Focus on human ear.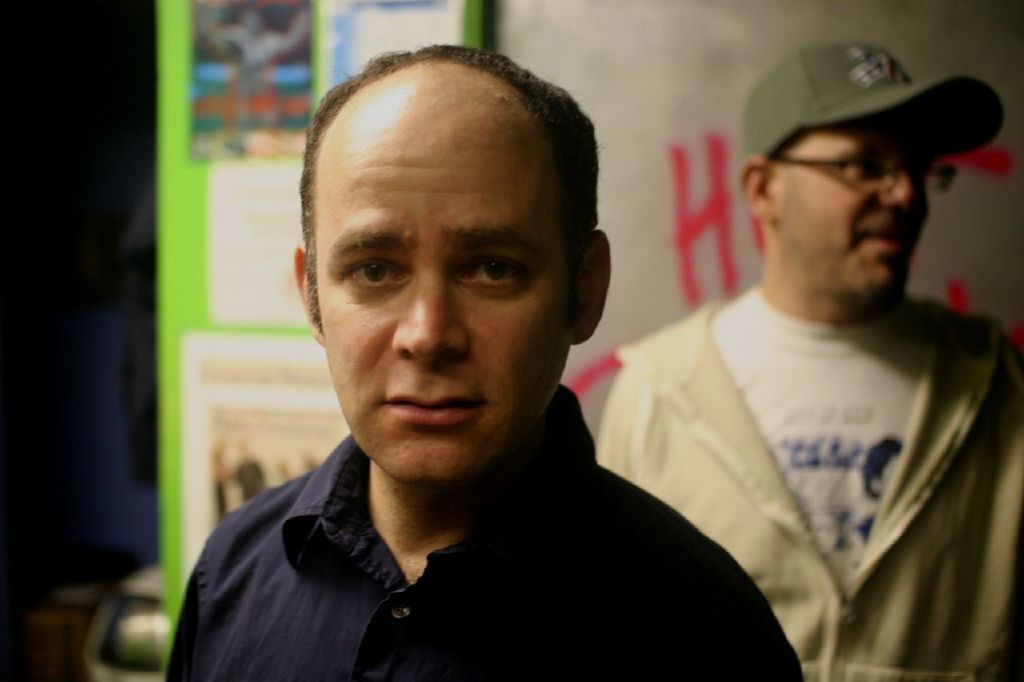
Focused at bbox(290, 245, 322, 344).
